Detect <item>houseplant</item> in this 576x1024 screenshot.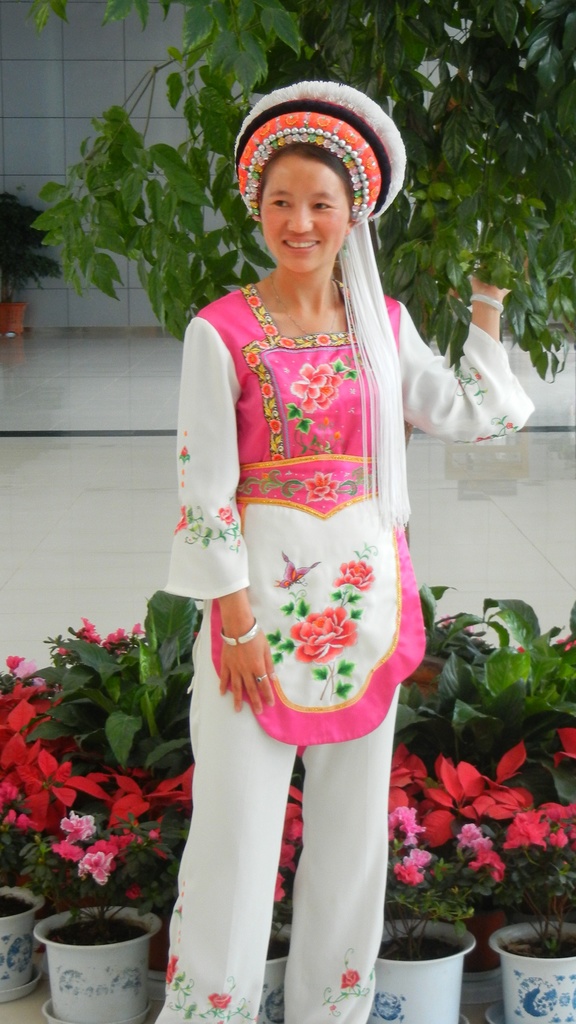
Detection: l=1, t=196, r=67, b=331.
